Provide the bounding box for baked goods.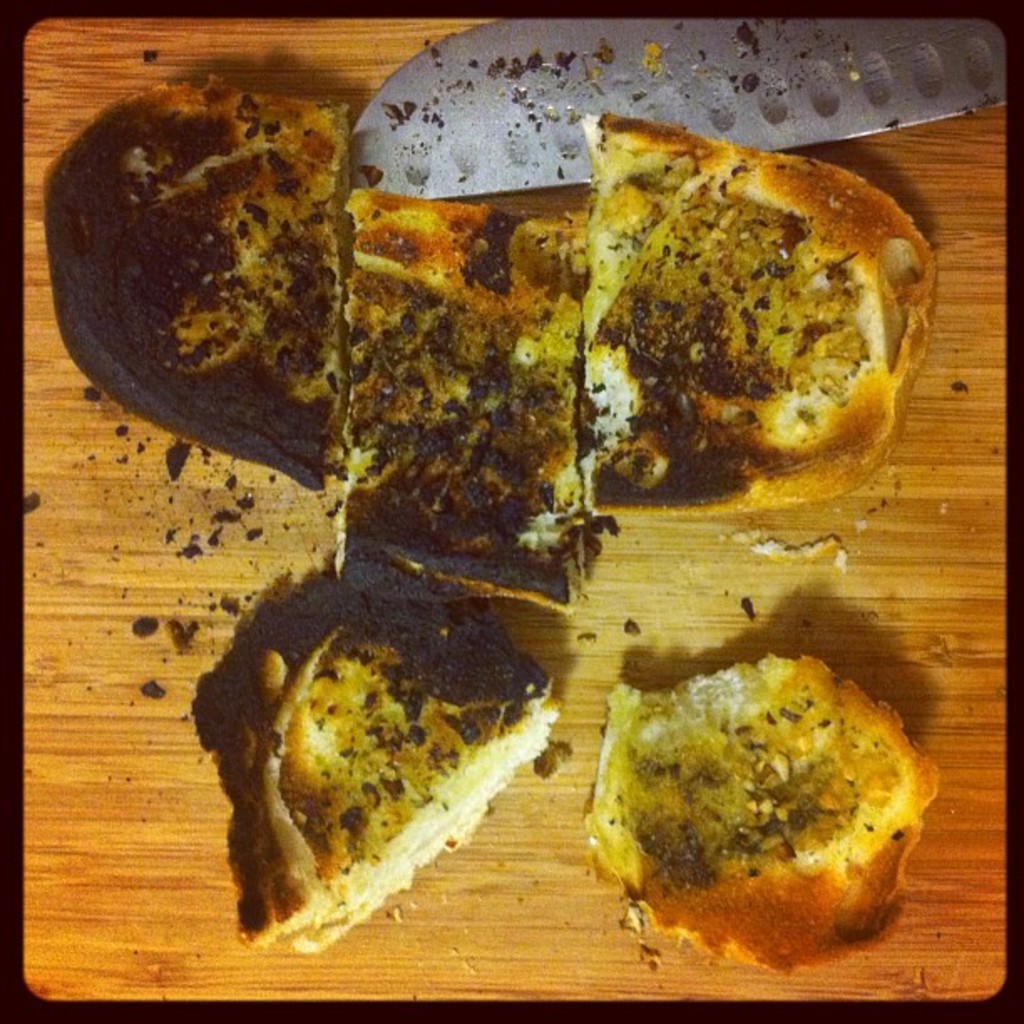
<box>587,653,939,982</box>.
